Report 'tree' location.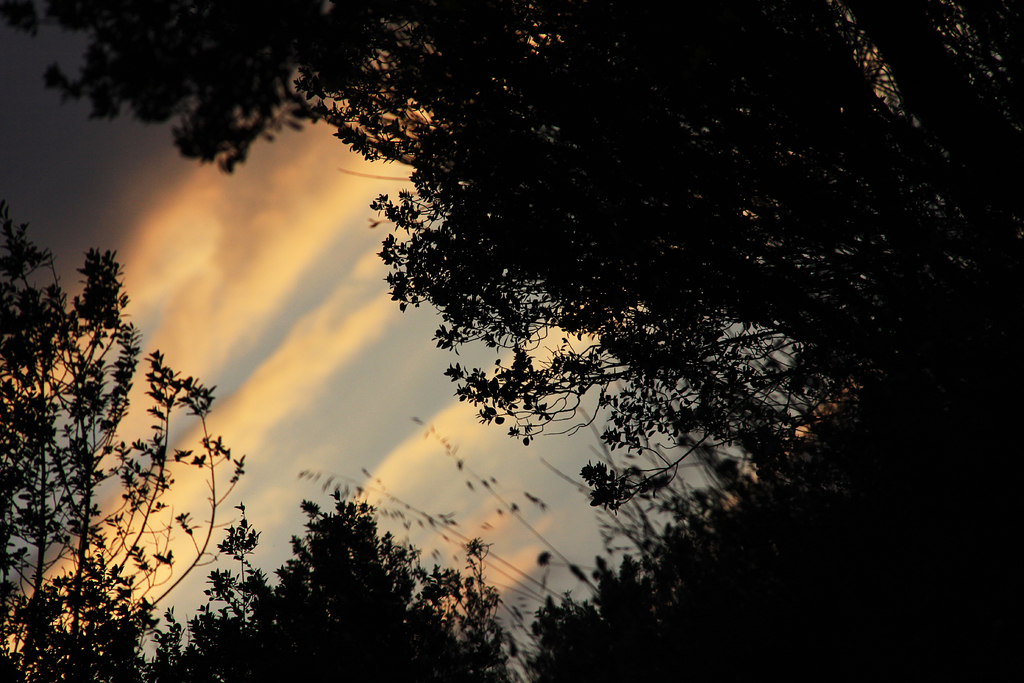
Report: BBox(0, 247, 218, 682).
